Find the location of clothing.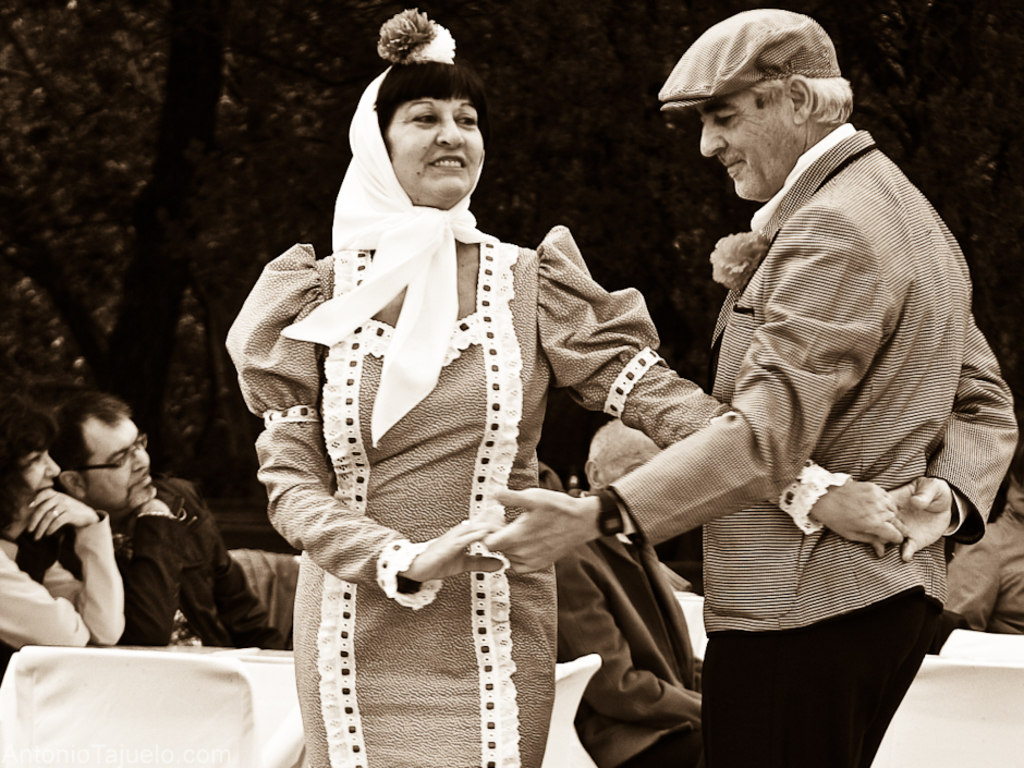
Location: {"x1": 559, "y1": 531, "x2": 702, "y2": 761}.
